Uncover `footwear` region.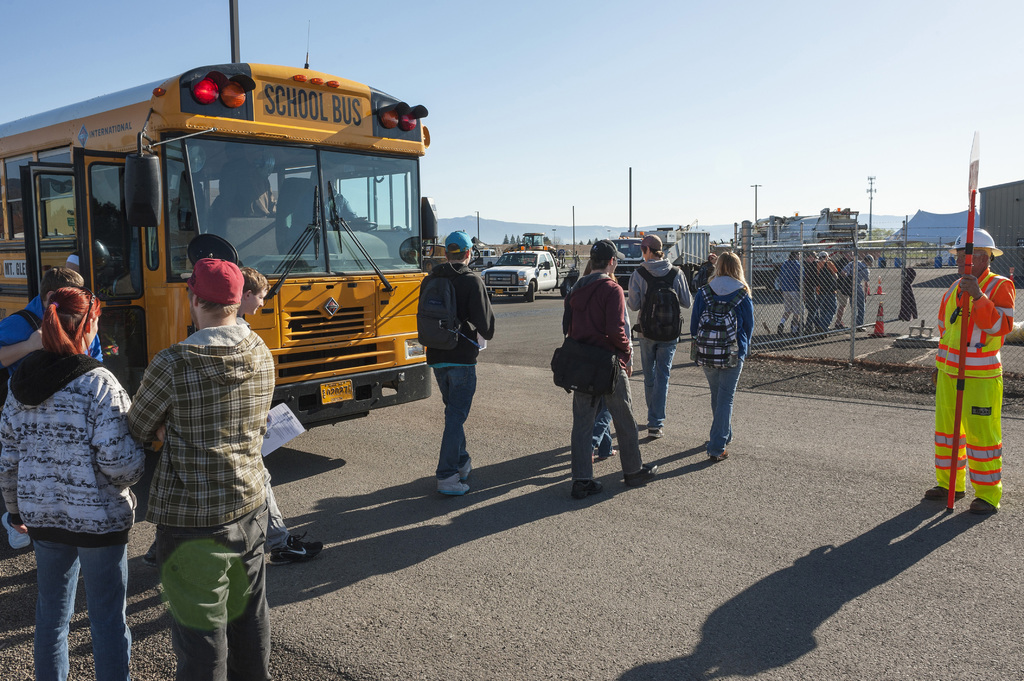
Uncovered: <box>457,455,477,480</box>.
